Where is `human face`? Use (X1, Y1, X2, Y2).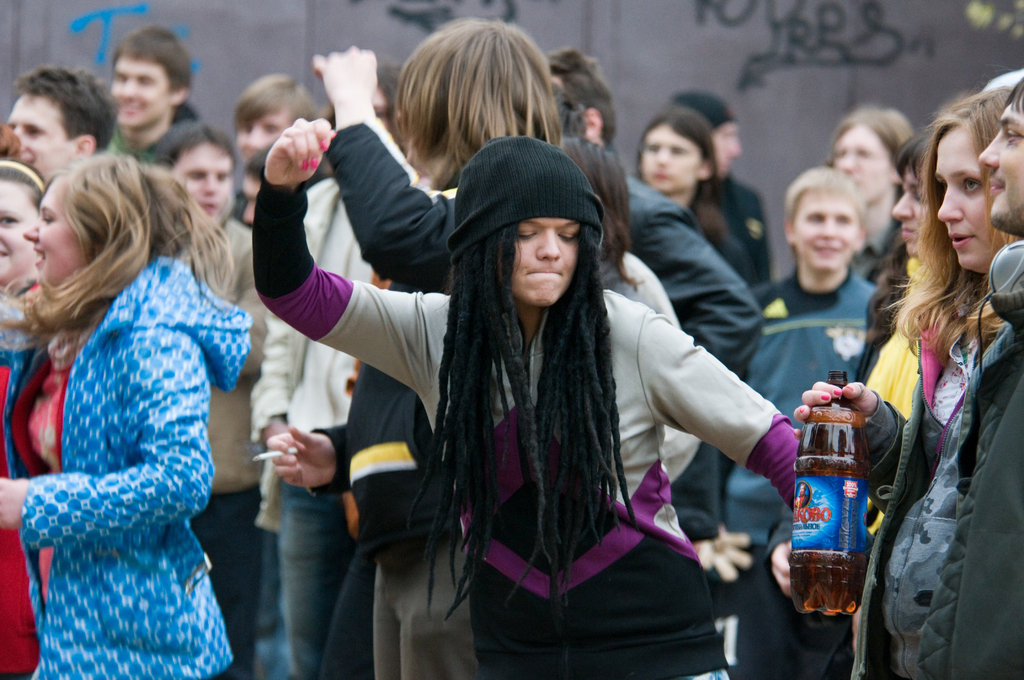
(0, 182, 38, 287).
